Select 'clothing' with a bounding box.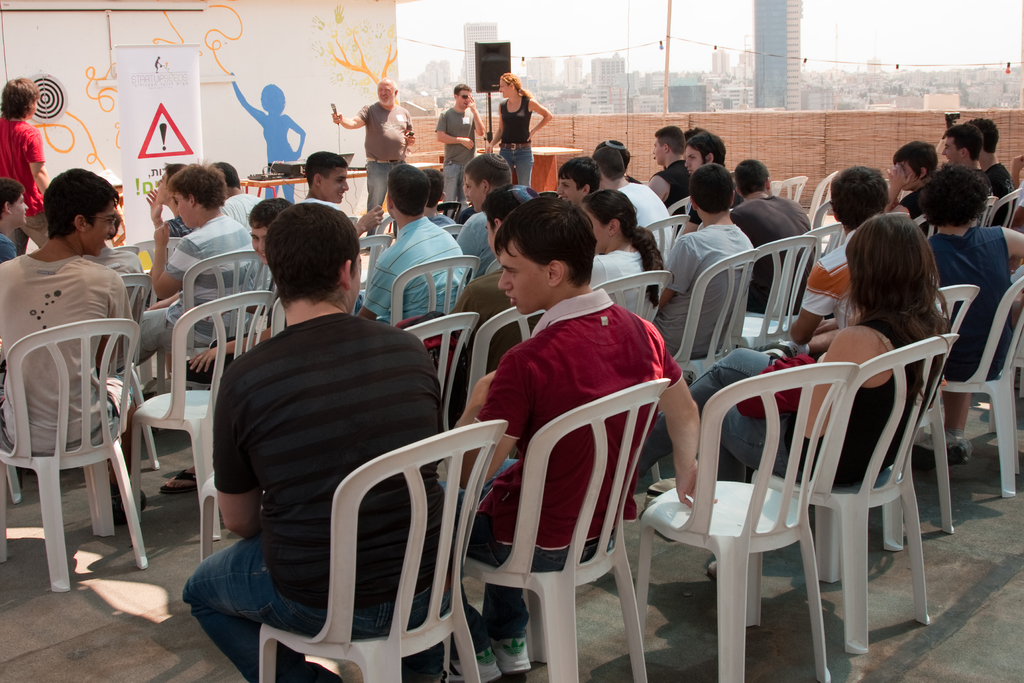
{"x1": 633, "y1": 311, "x2": 949, "y2": 499}.
